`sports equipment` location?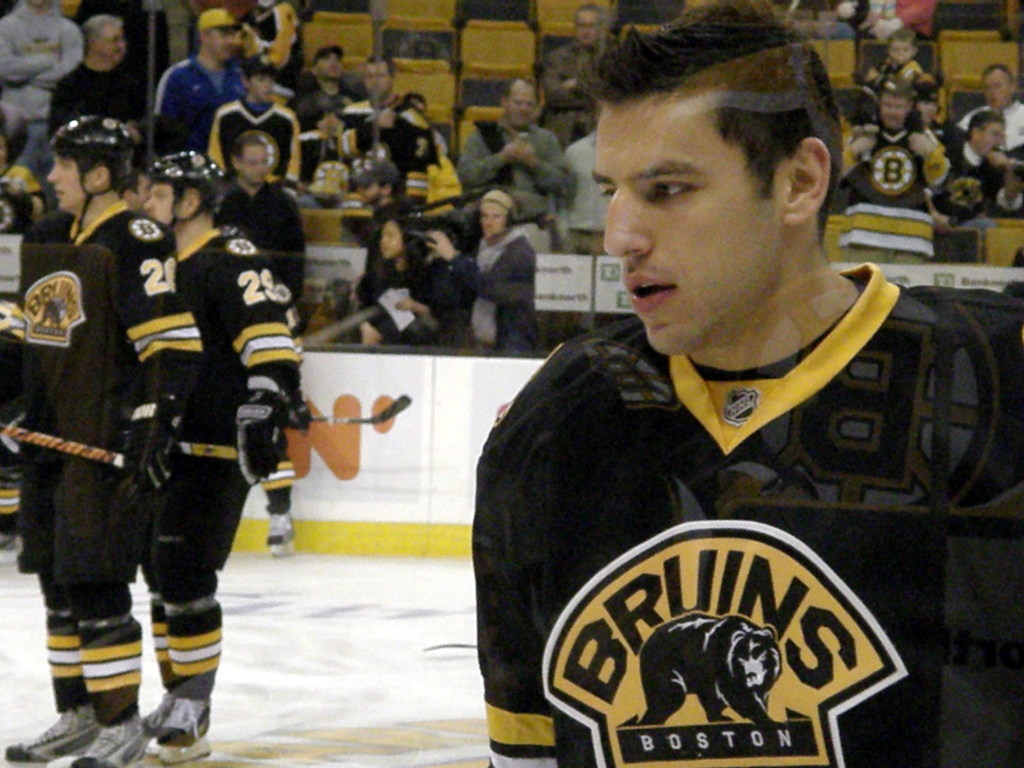
x1=0, y1=422, x2=128, y2=470
